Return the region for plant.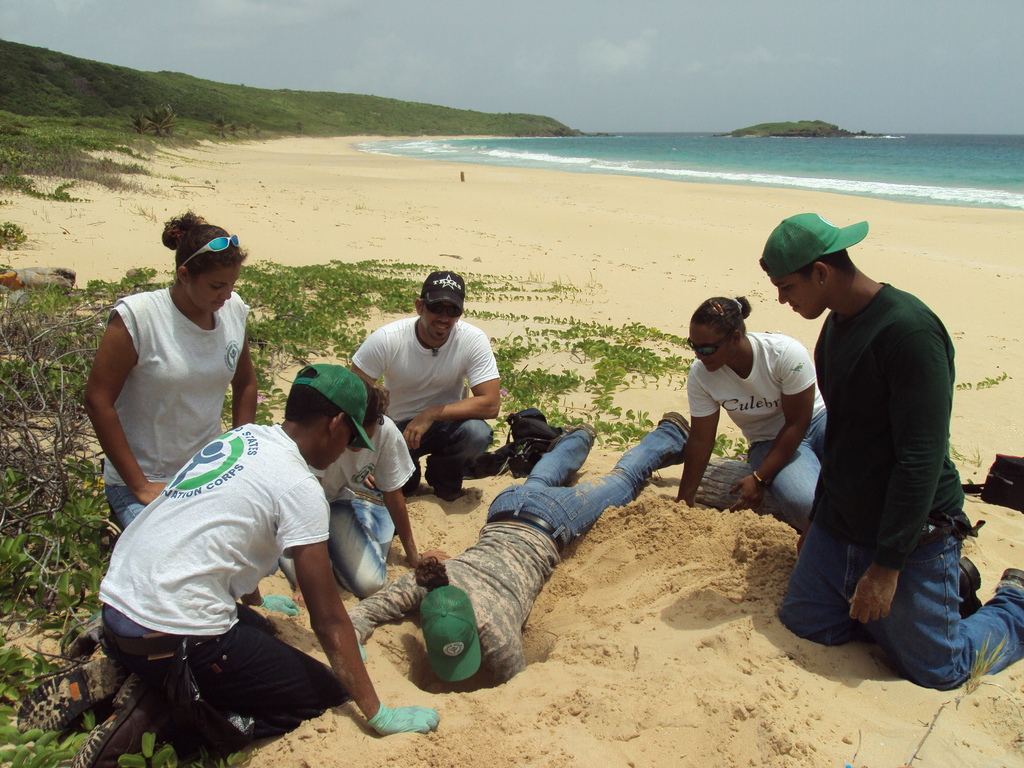
715,106,871,143.
